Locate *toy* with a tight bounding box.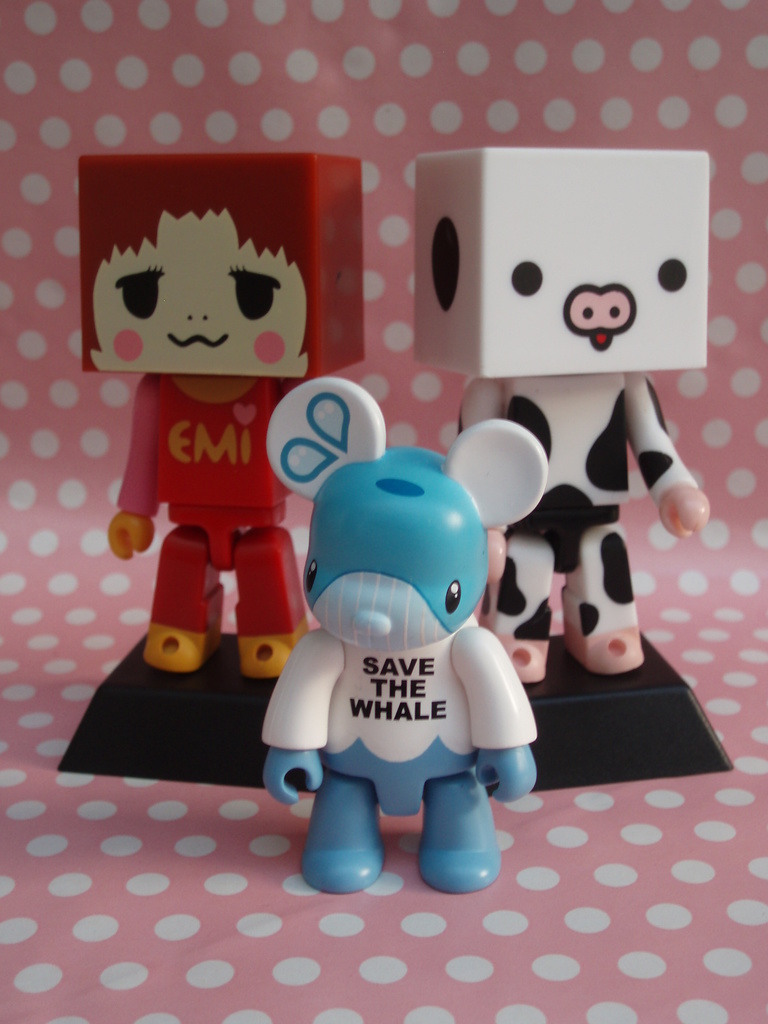
[410, 147, 707, 669].
